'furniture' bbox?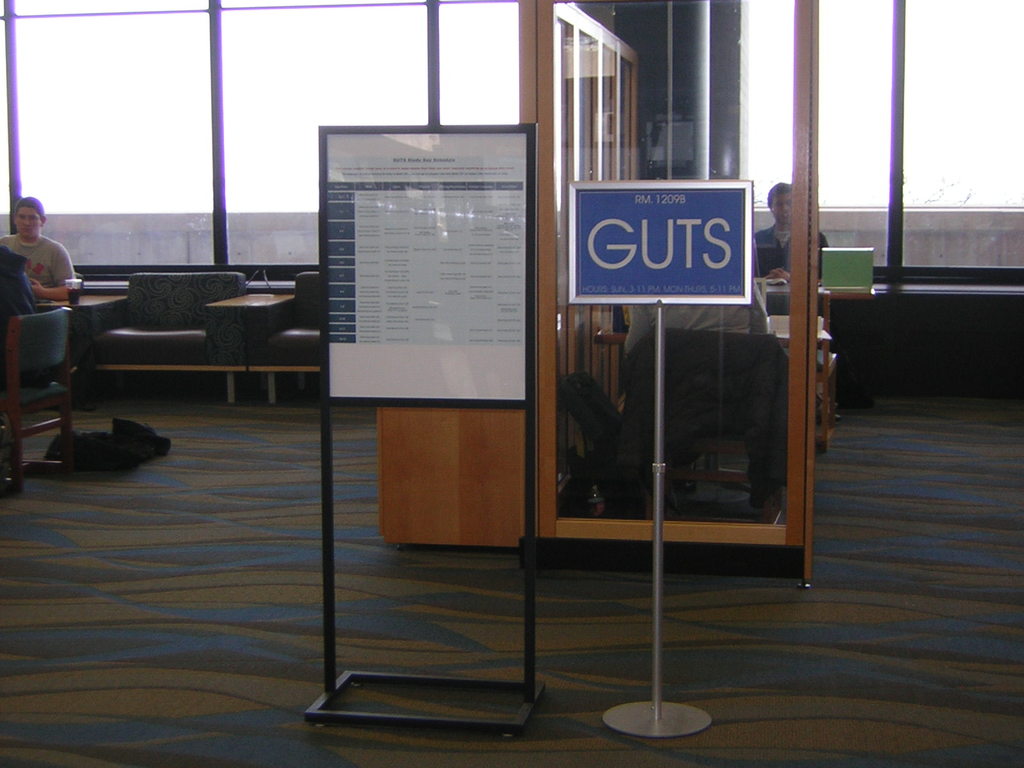
x1=72, y1=274, x2=270, y2=403
